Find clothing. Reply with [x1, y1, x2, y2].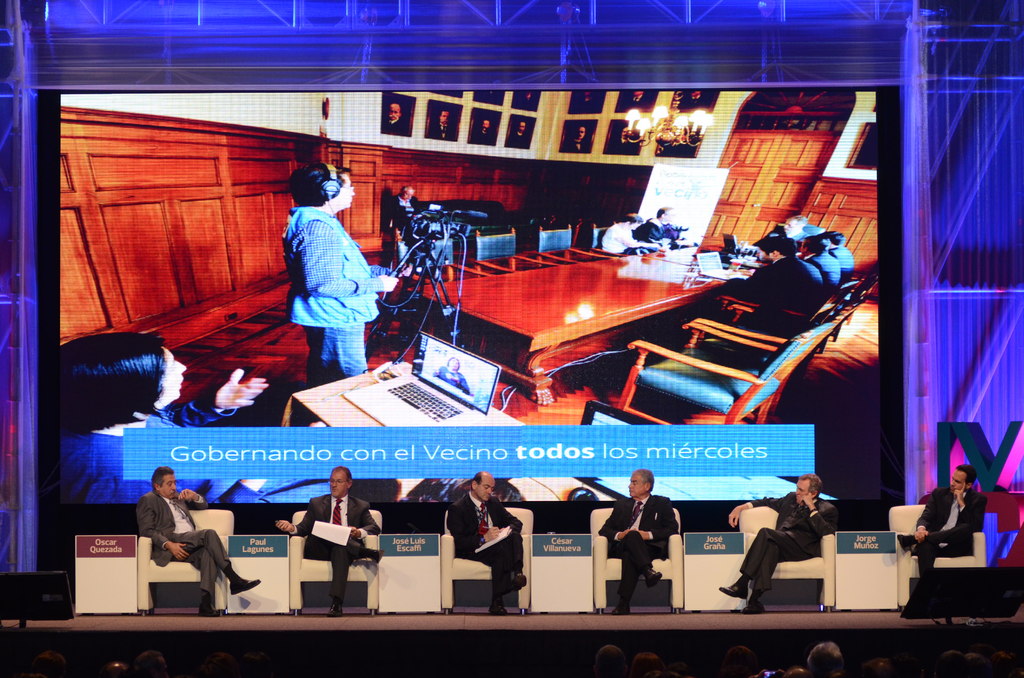
[723, 257, 819, 312].
